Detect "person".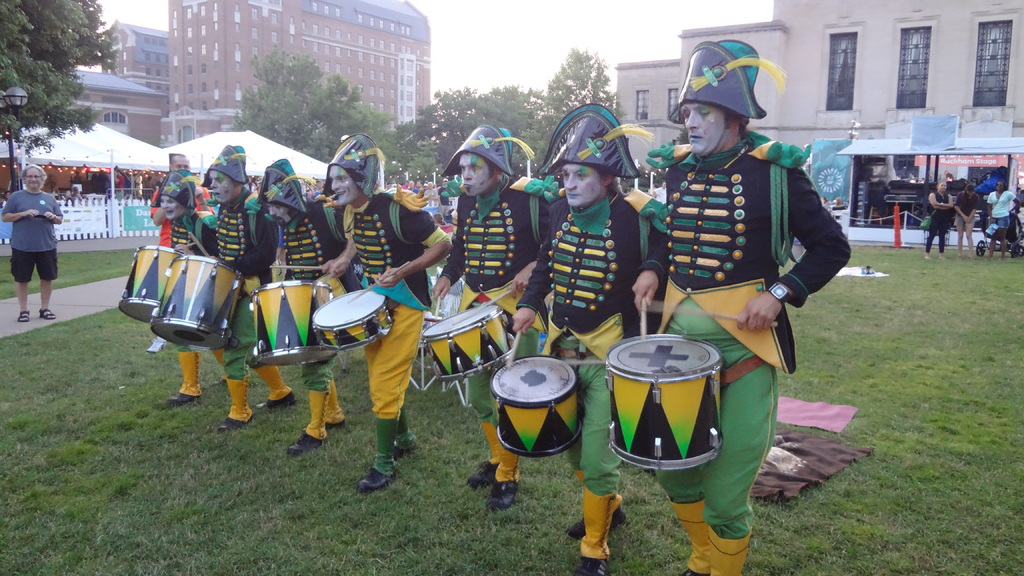
Detected at bbox(916, 177, 958, 261).
